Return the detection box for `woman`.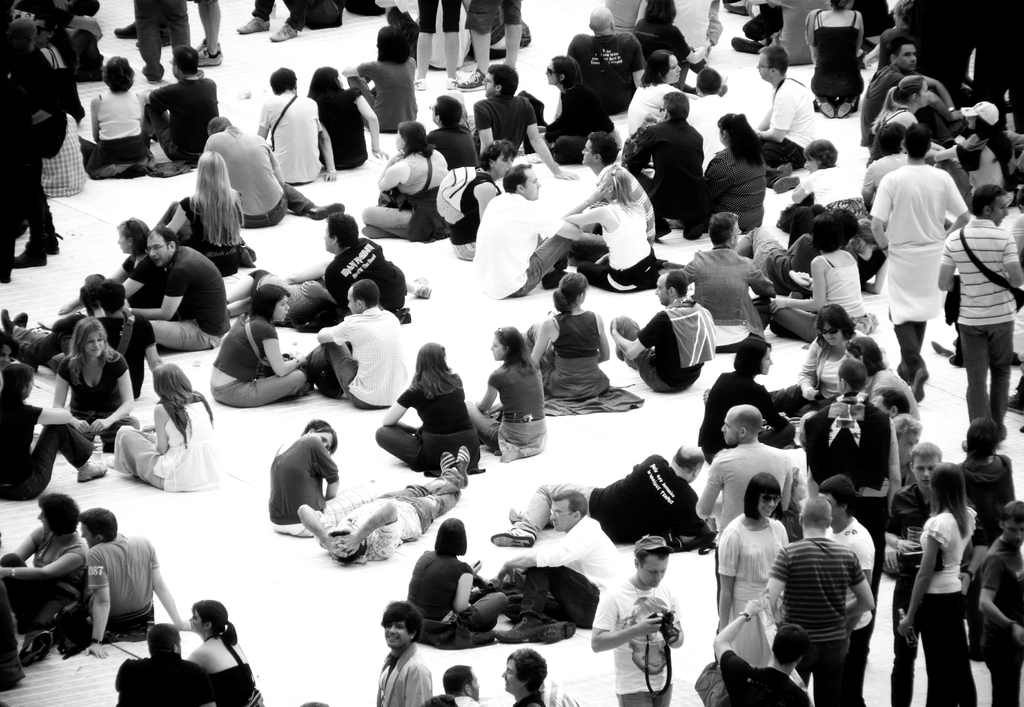
[x1=770, y1=302, x2=858, y2=414].
